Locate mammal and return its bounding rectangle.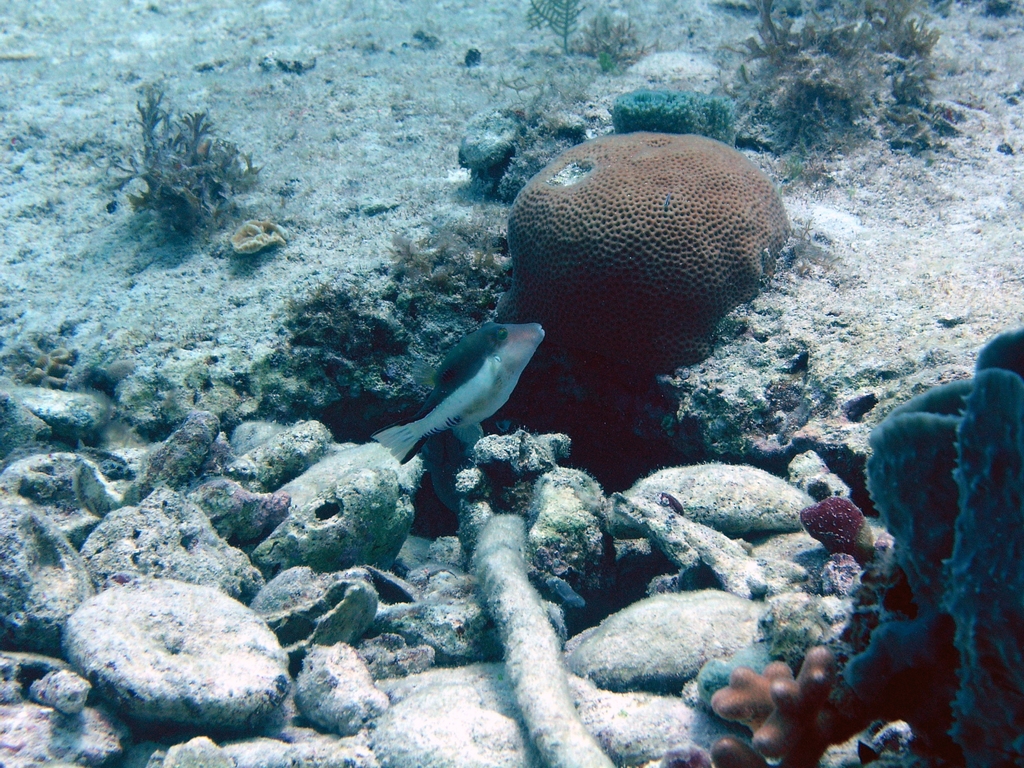
BBox(312, 321, 545, 516).
